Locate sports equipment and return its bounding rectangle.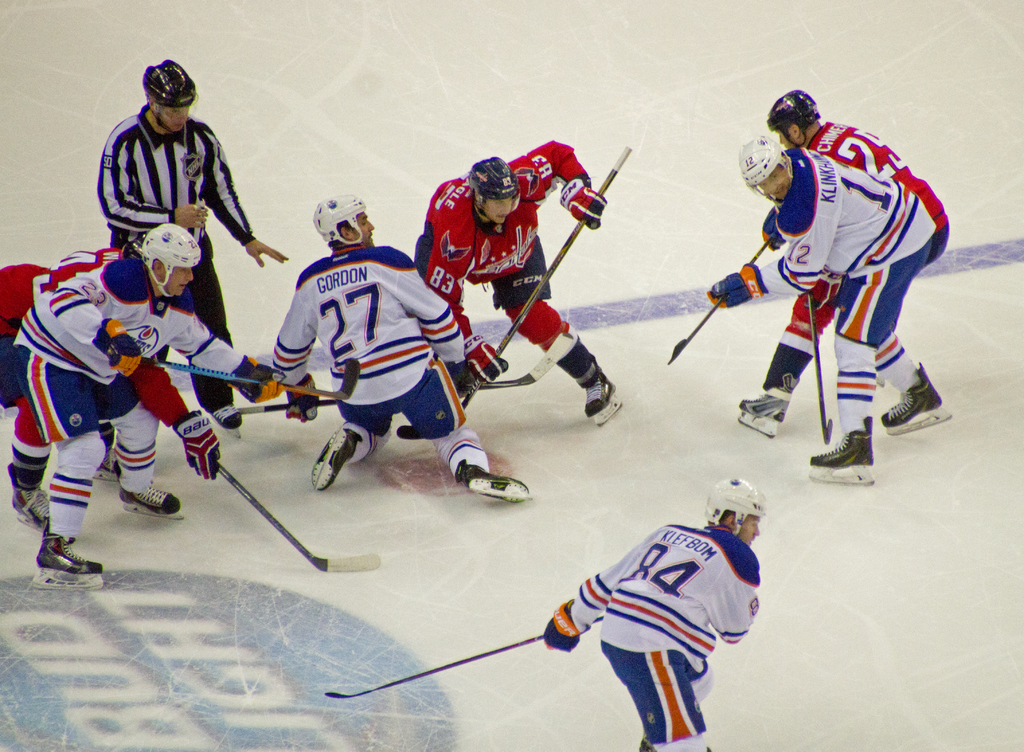
[left=33, top=529, right=104, bottom=592].
